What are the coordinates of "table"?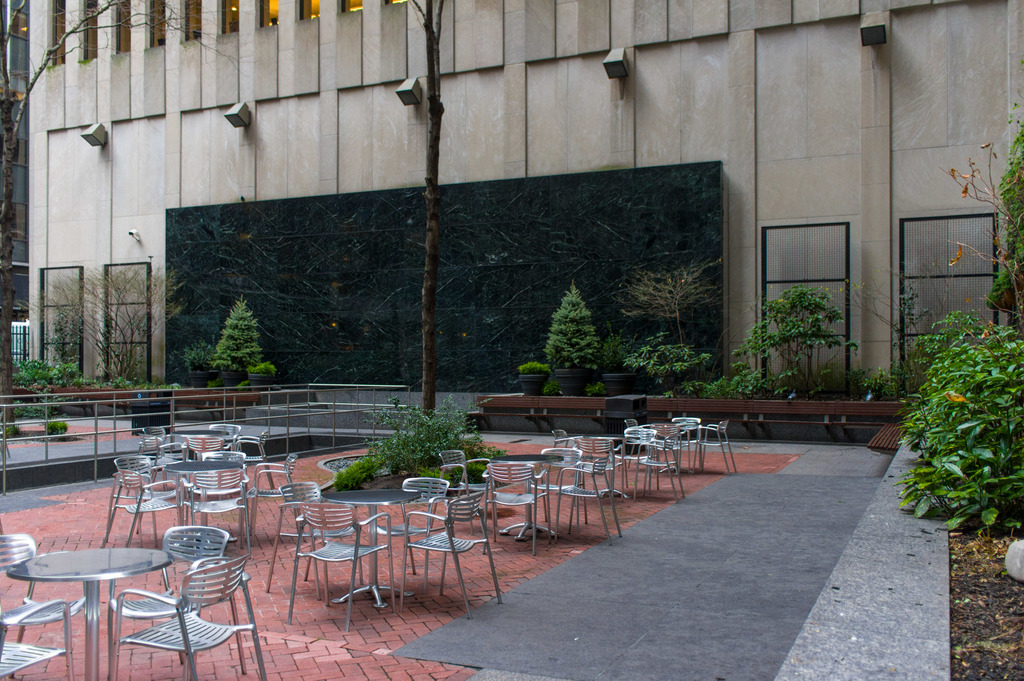
region(173, 431, 229, 440).
